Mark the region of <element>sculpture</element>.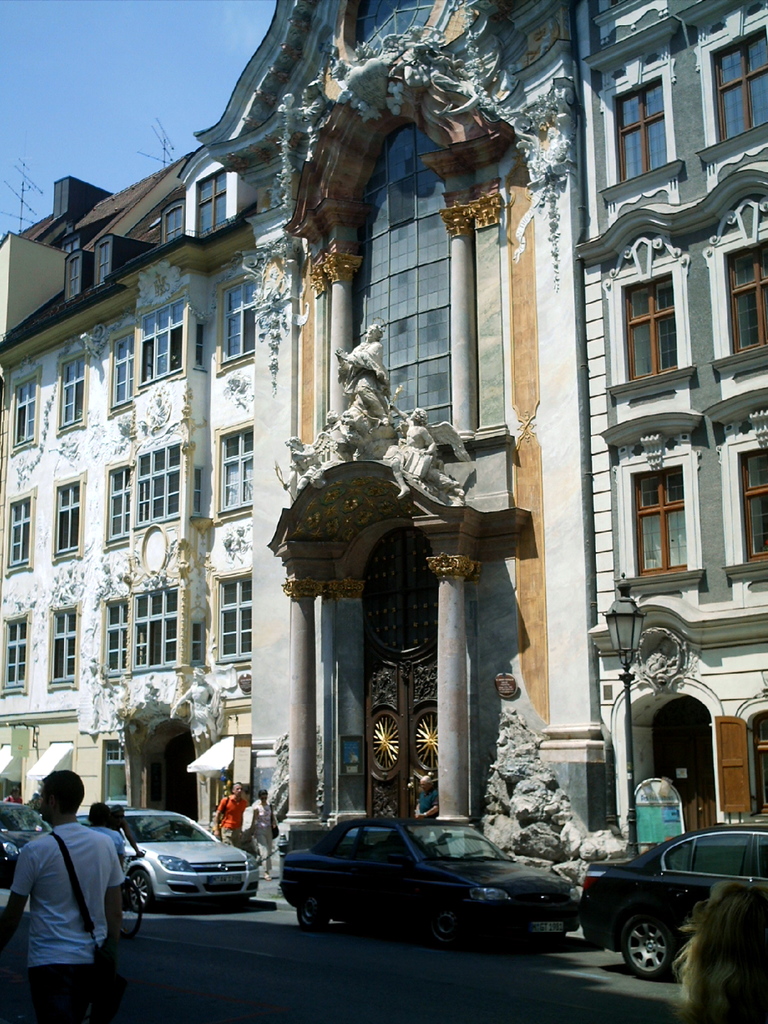
Region: detection(397, 400, 477, 474).
